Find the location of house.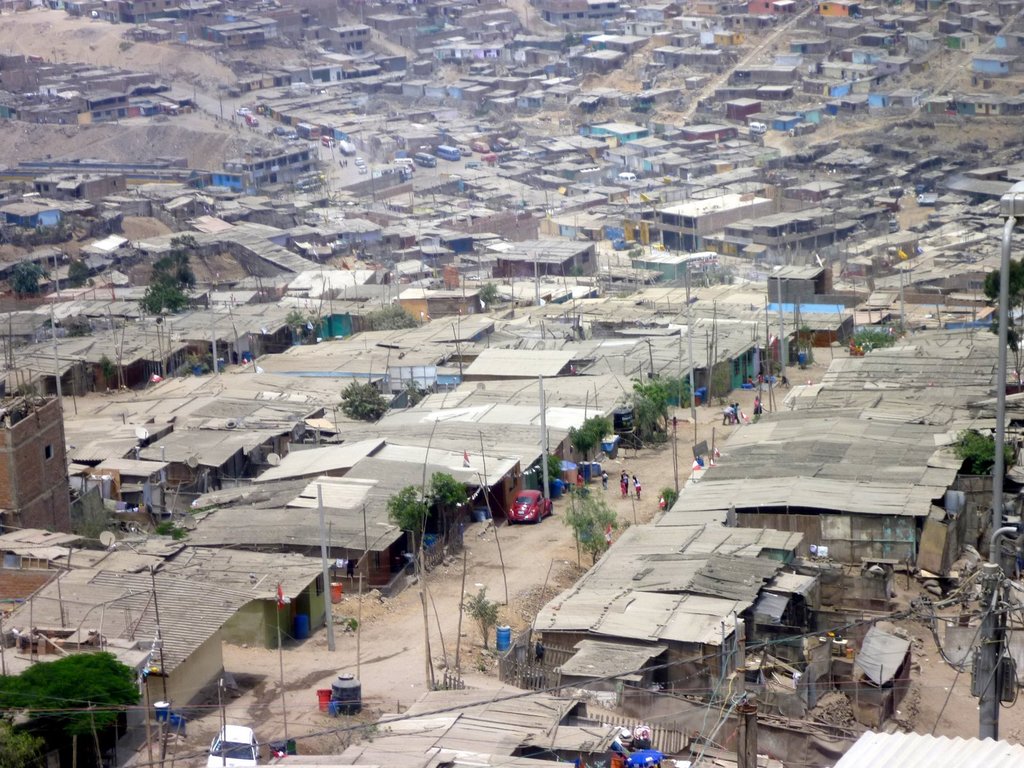
Location: (268, 685, 638, 767).
